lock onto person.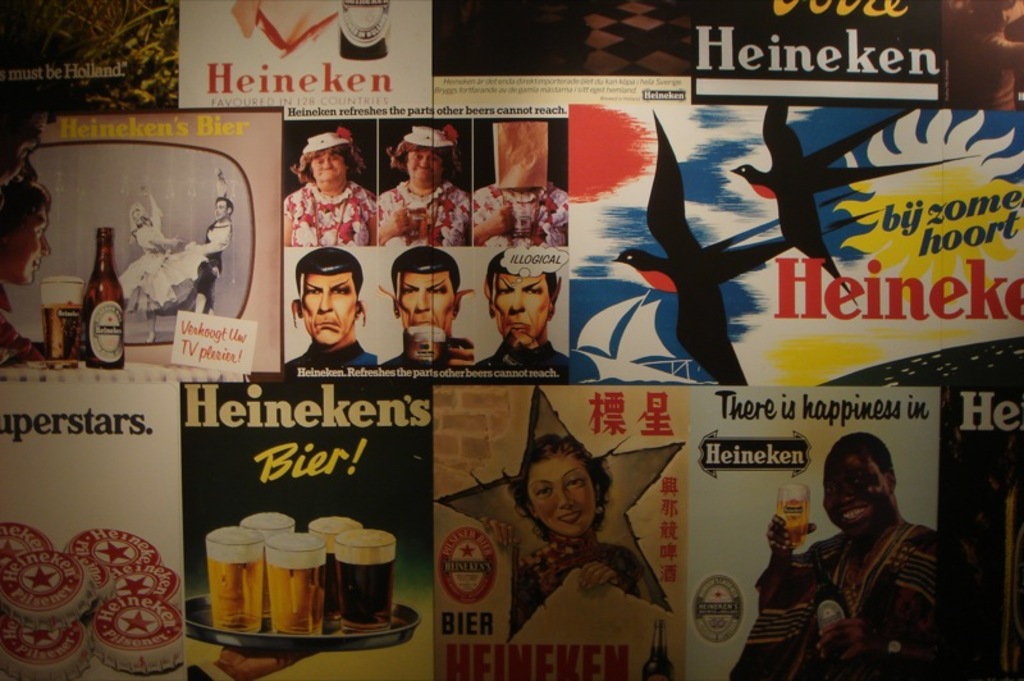
Locked: detection(471, 251, 572, 381).
